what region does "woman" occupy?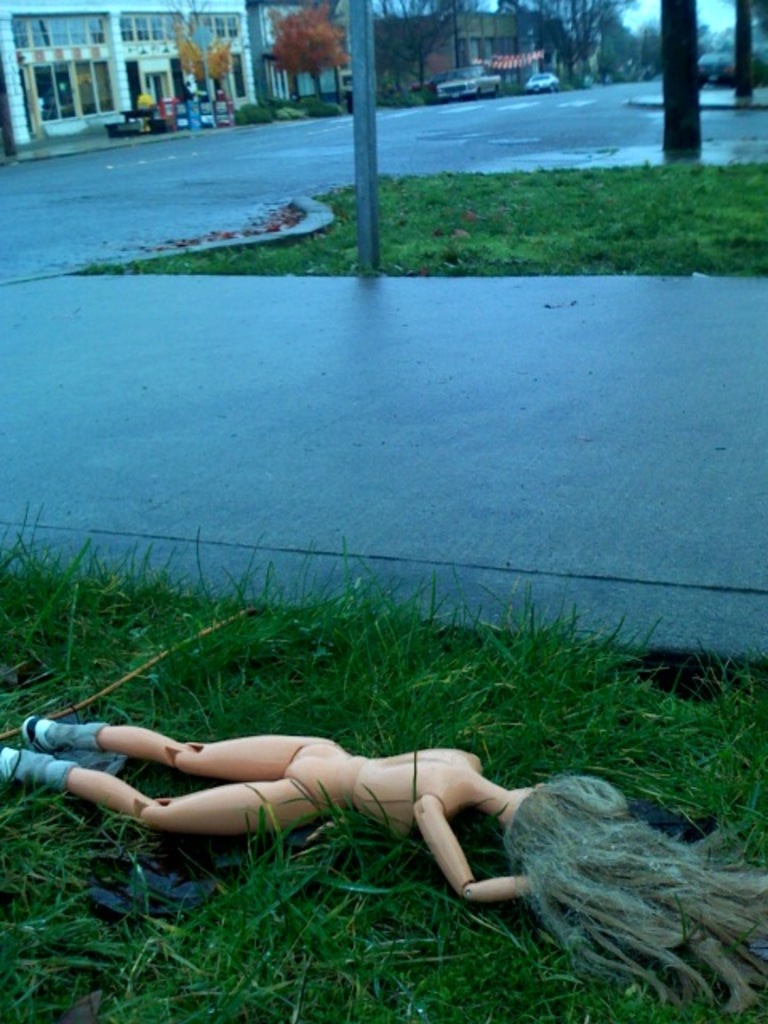
(x1=59, y1=683, x2=530, y2=930).
